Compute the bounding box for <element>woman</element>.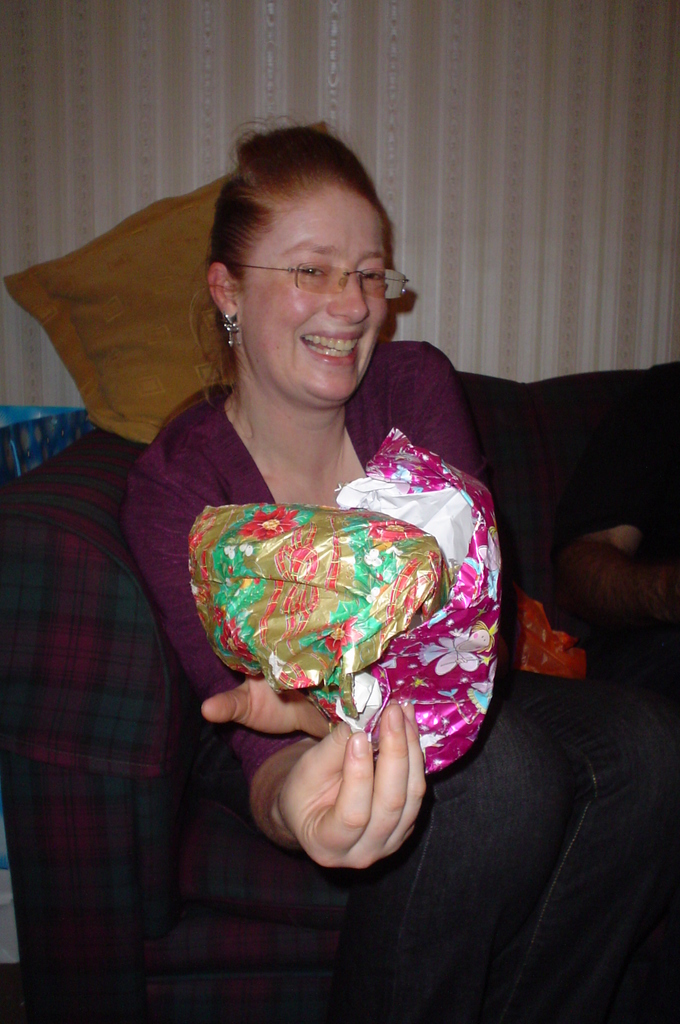
[122, 114, 679, 1023].
